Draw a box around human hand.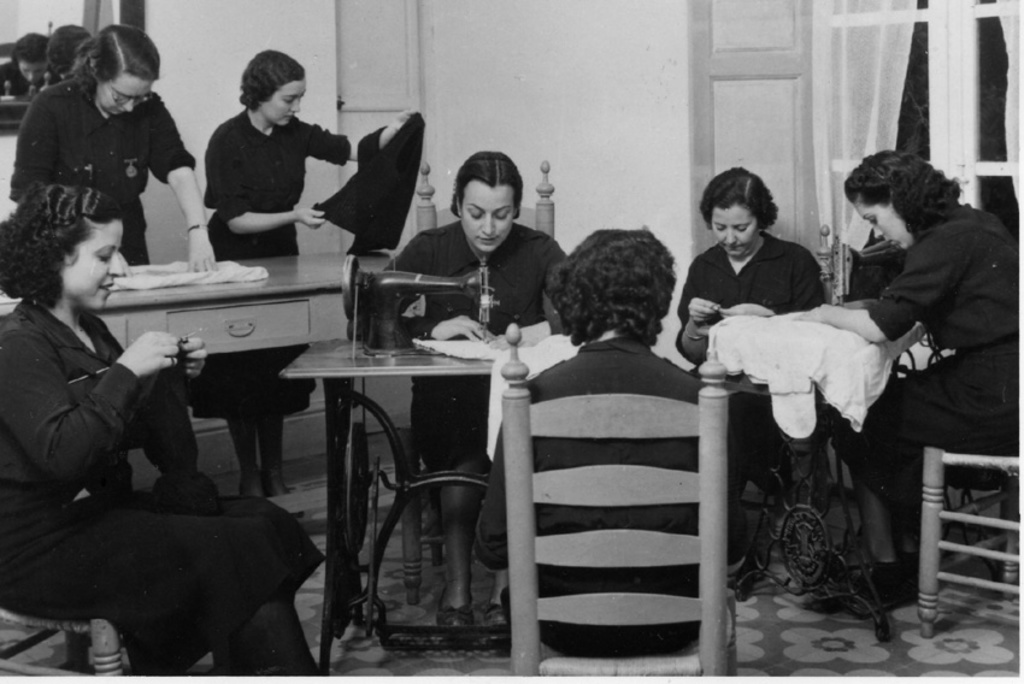
left=295, top=207, right=330, bottom=229.
